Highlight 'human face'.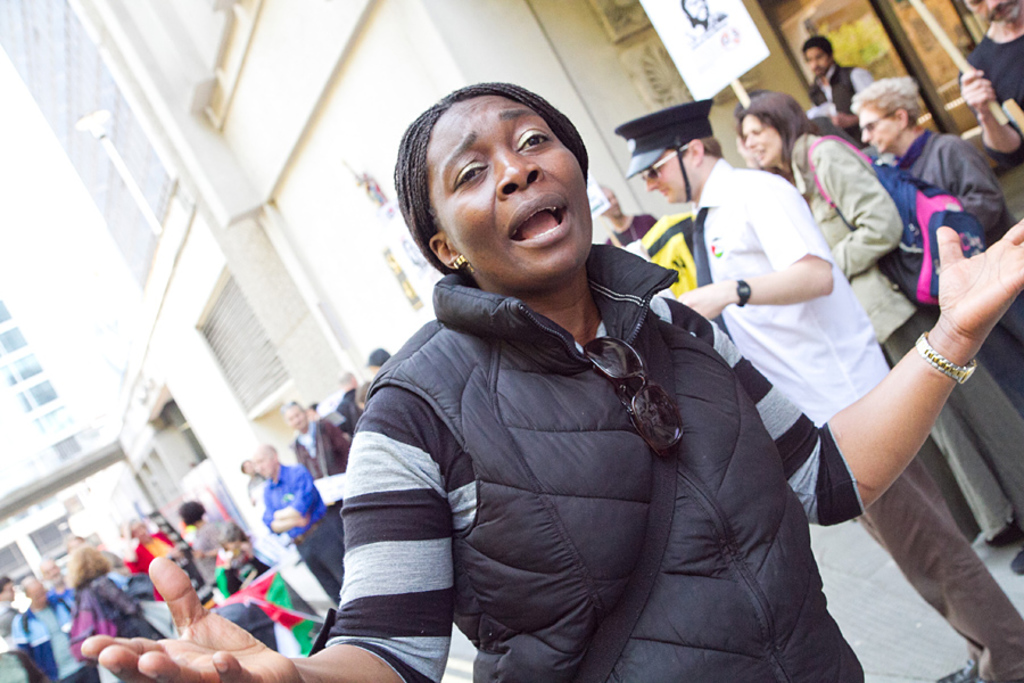
Highlighted region: <box>424,96,587,295</box>.
